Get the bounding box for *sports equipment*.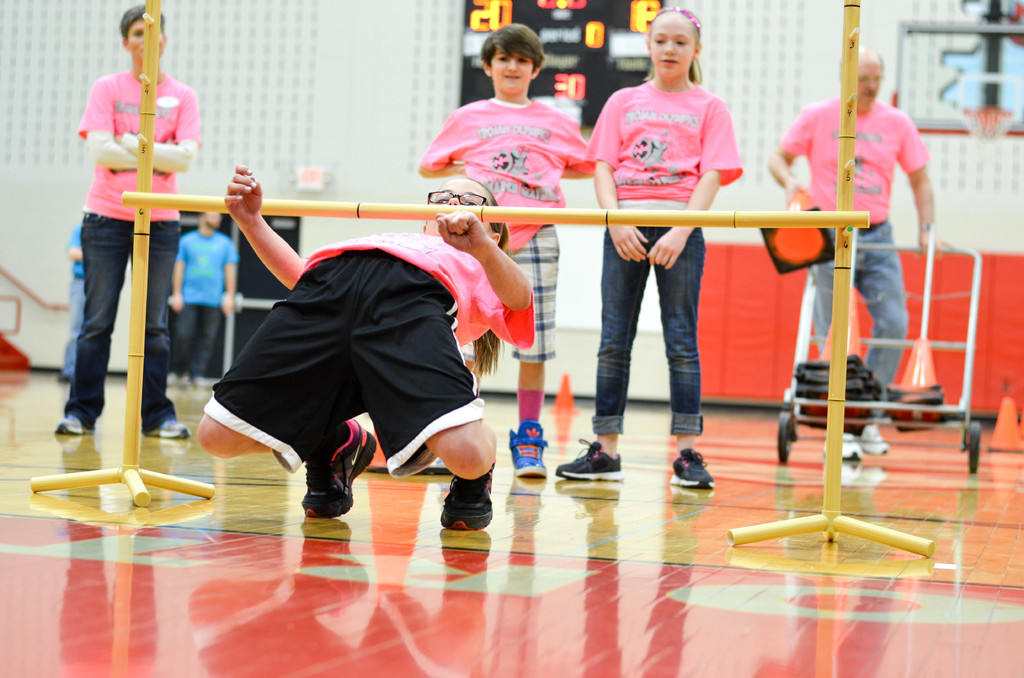
bbox=[556, 440, 626, 483].
